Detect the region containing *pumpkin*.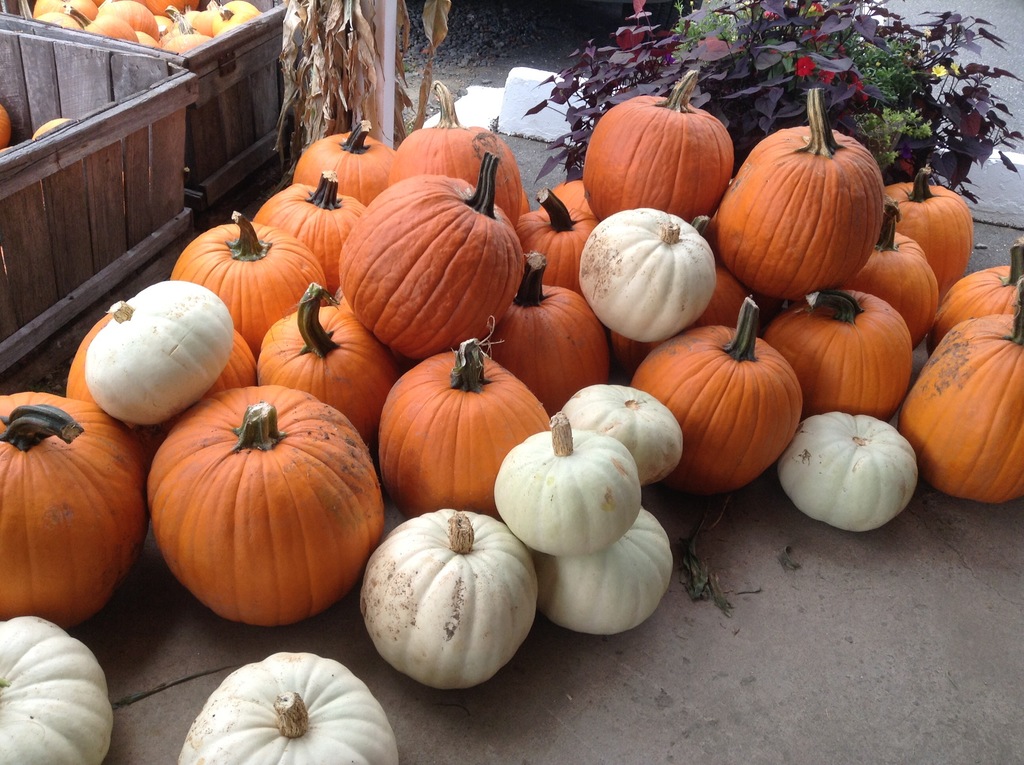
crop(385, 90, 532, 249).
